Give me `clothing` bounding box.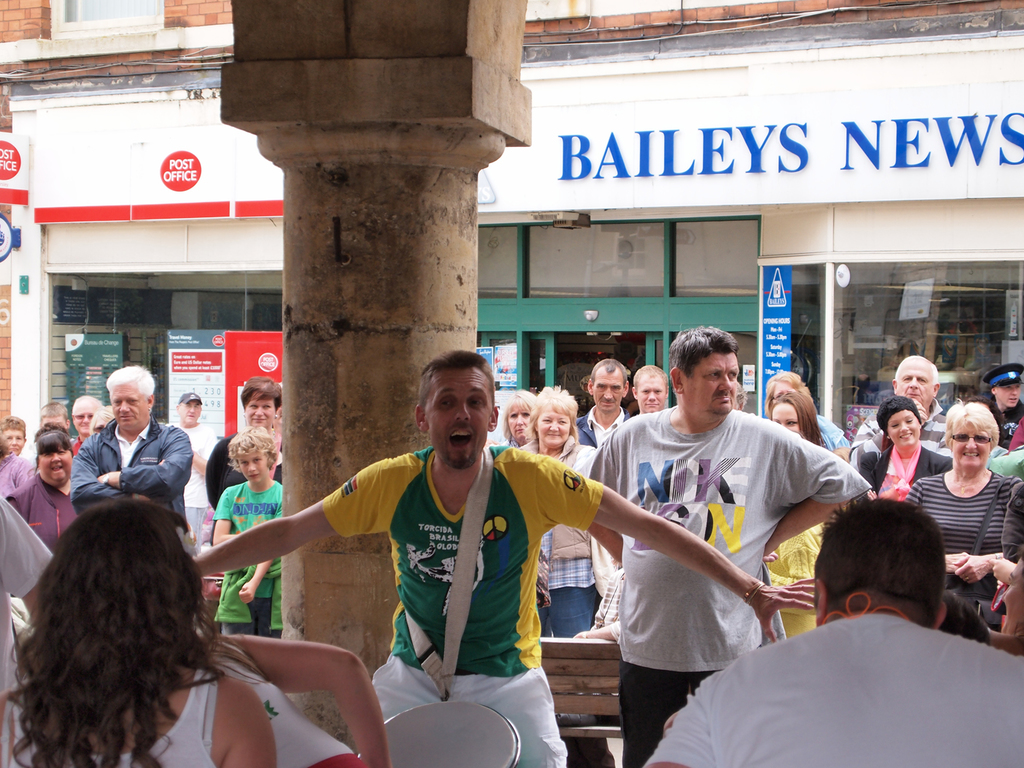
pyautogui.locateOnScreen(68, 413, 194, 557).
